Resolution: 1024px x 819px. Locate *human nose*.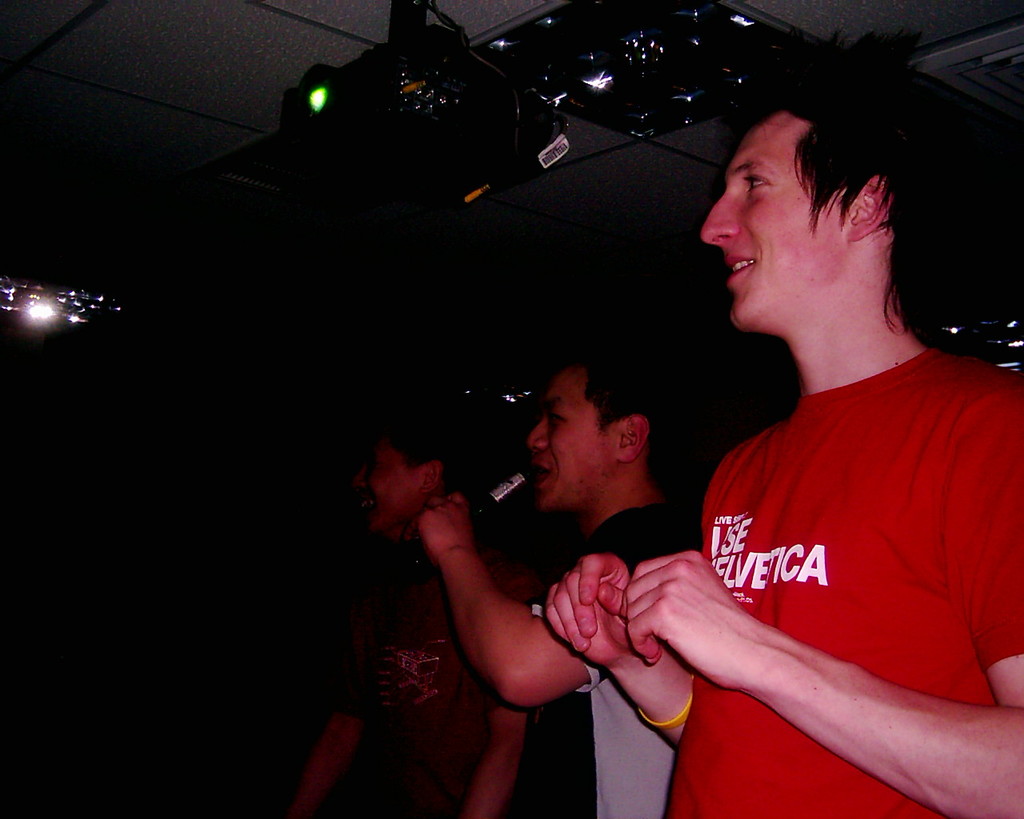
region(528, 422, 548, 450).
